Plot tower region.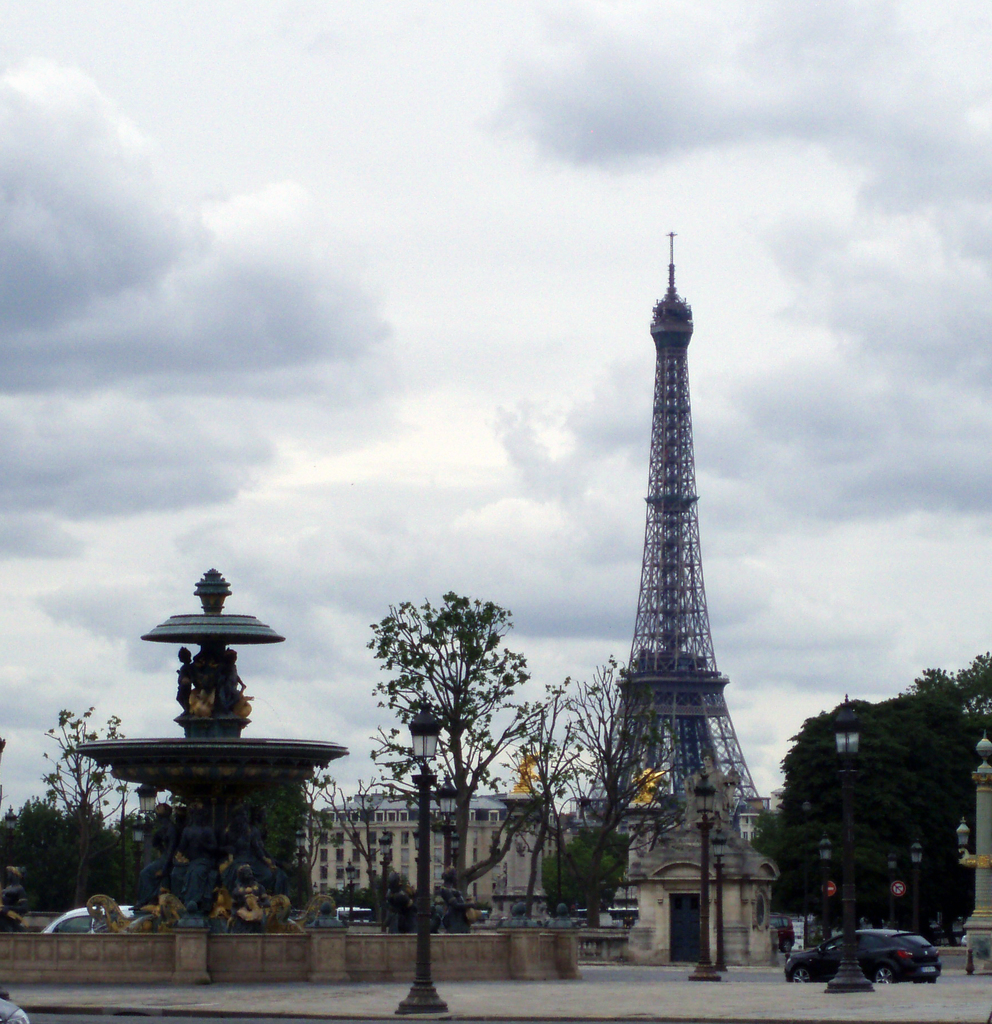
Plotted at (524,244,799,806).
